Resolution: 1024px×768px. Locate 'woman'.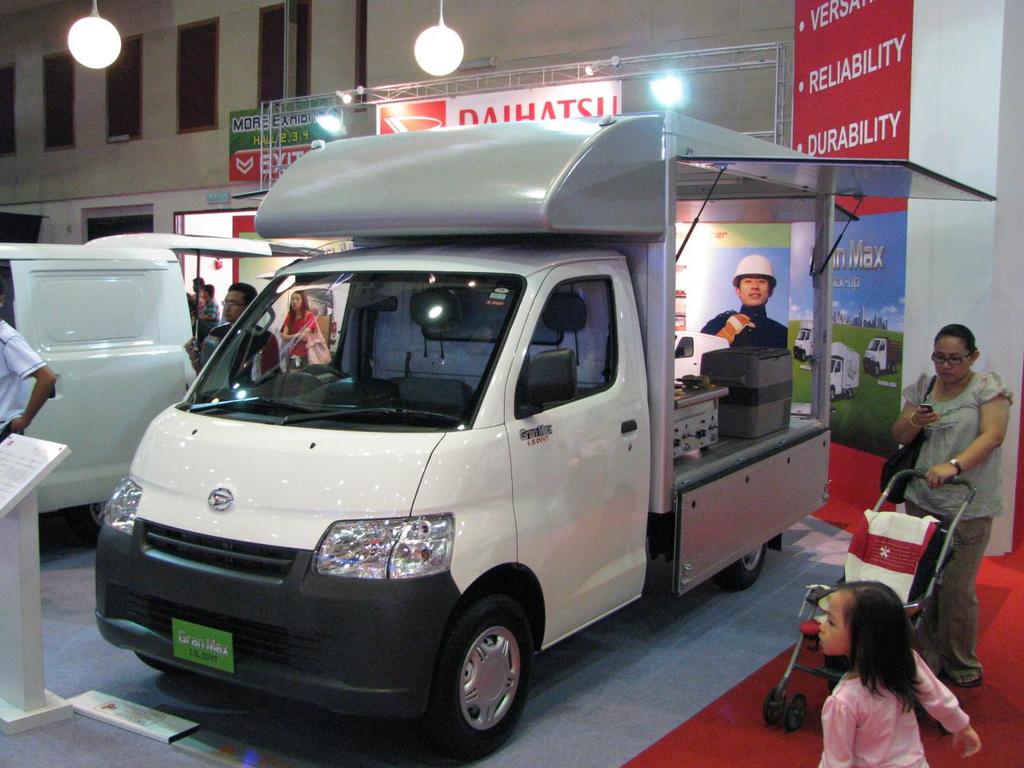
l=886, t=314, r=1011, b=682.
